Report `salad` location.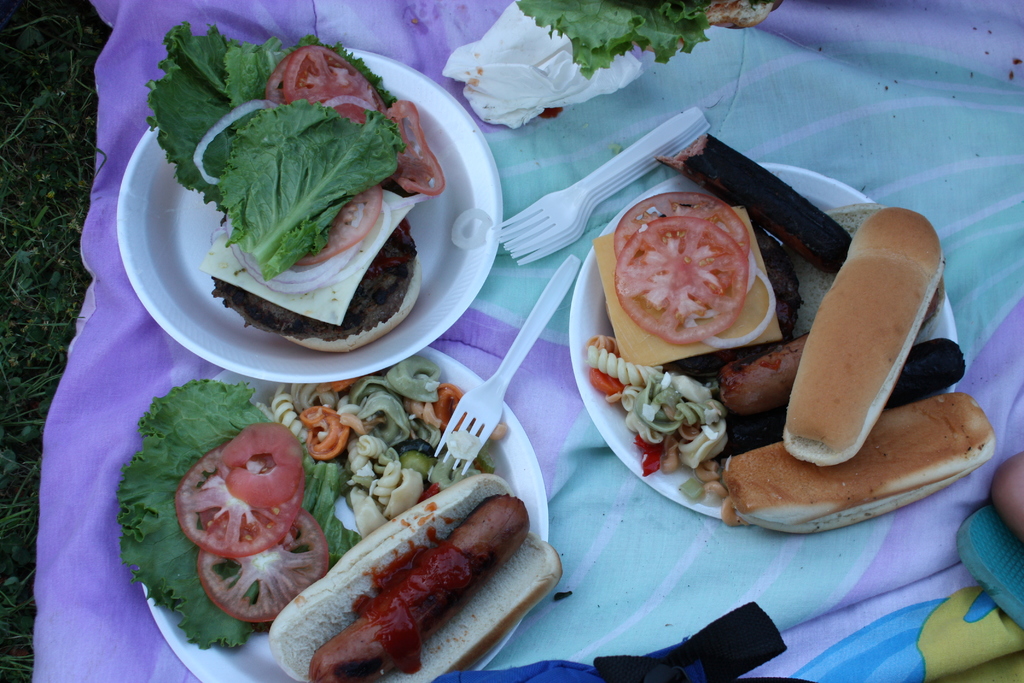
Report: pyautogui.locateOnScreen(152, 6, 464, 316).
